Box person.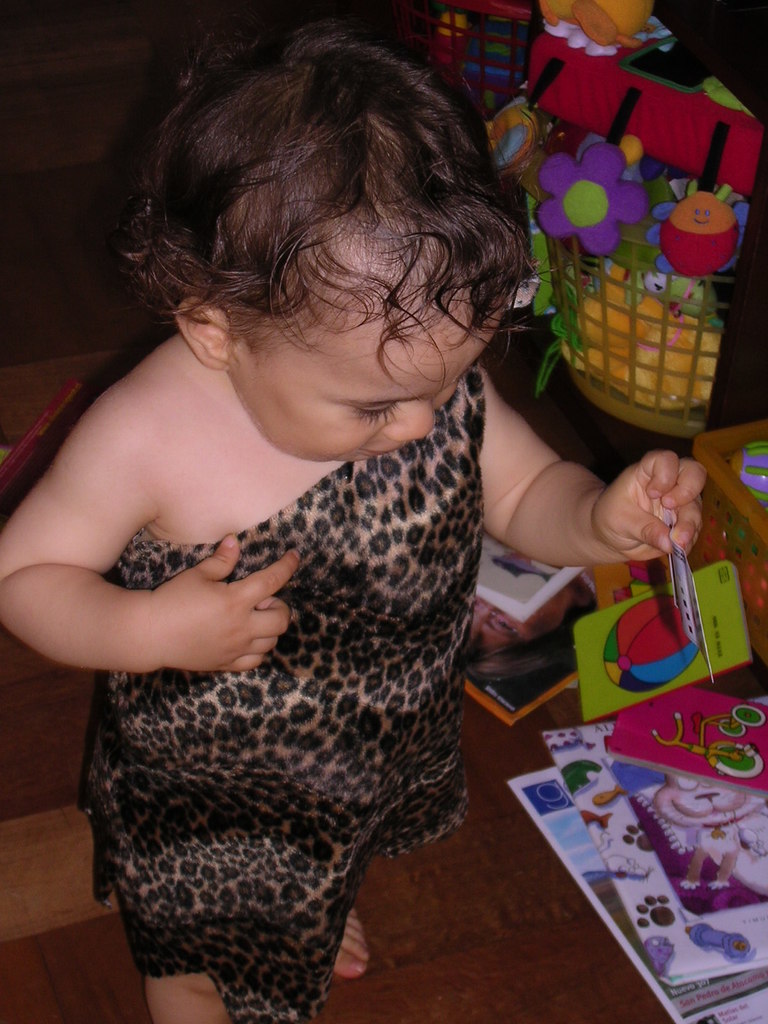
bbox=(0, 105, 557, 1023).
